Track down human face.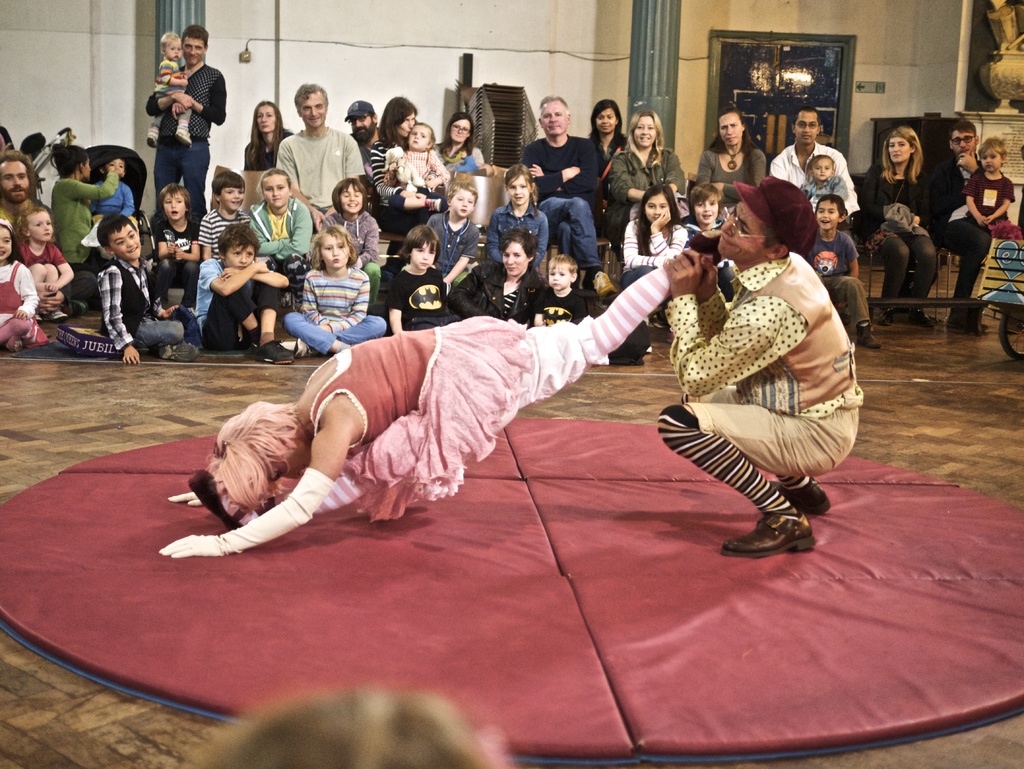
Tracked to <region>547, 259, 570, 293</region>.
